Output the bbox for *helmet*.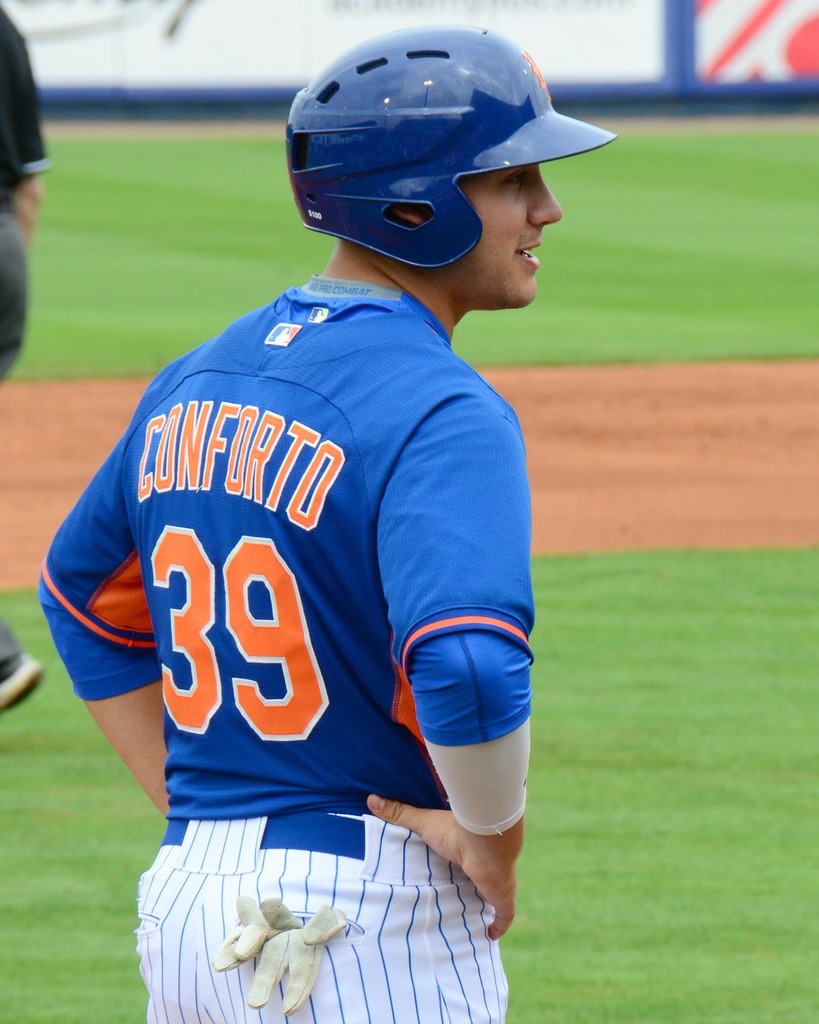
Rect(287, 22, 617, 267).
